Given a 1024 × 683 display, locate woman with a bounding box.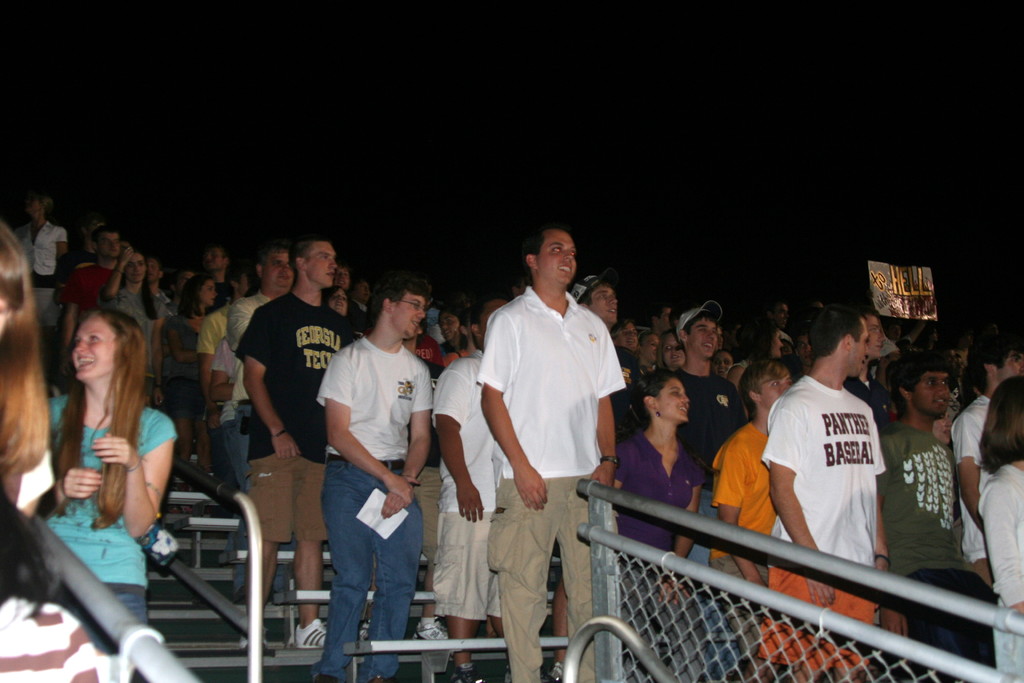
Located: locate(0, 242, 64, 516).
